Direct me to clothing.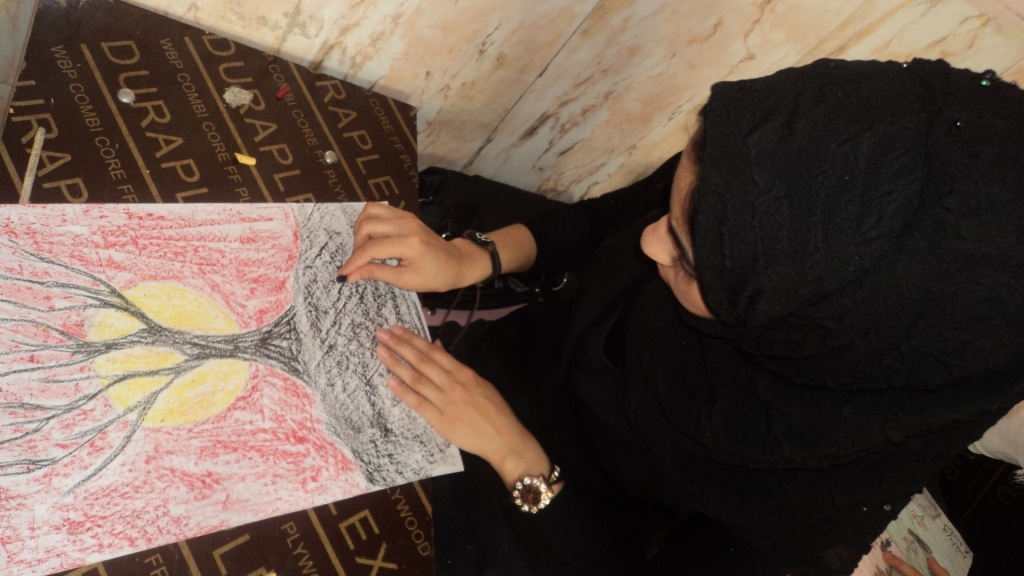
Direction: bbox(396, 71, 1023, 575).
